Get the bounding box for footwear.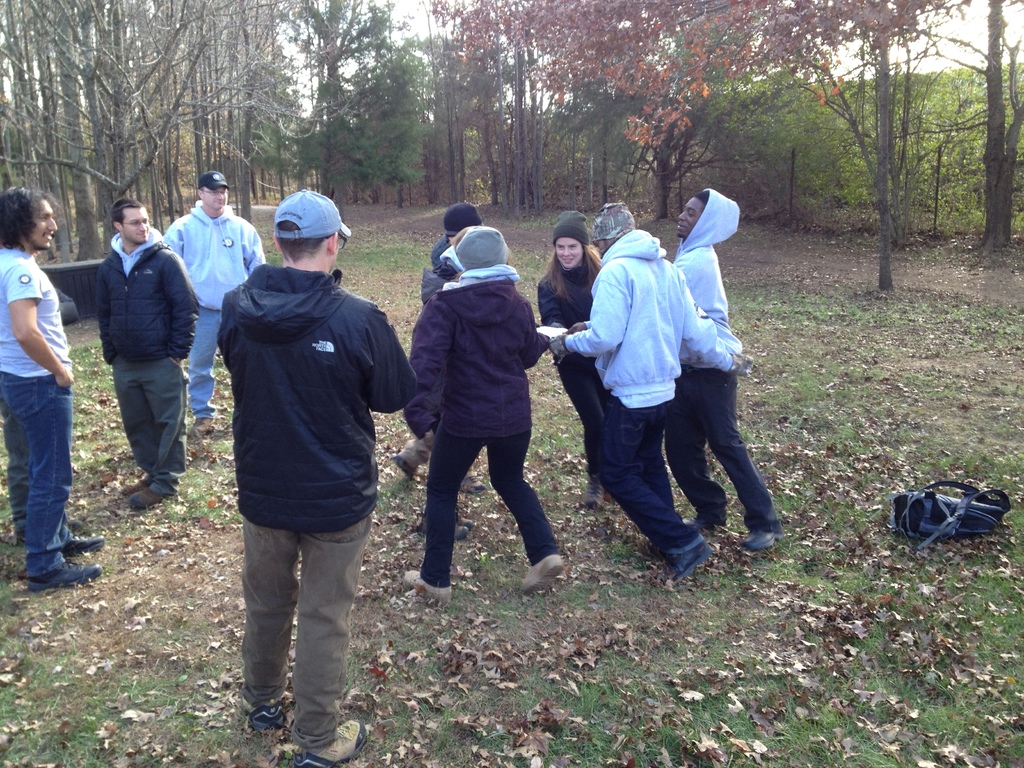
Rect(402, 579, 452, 607).
